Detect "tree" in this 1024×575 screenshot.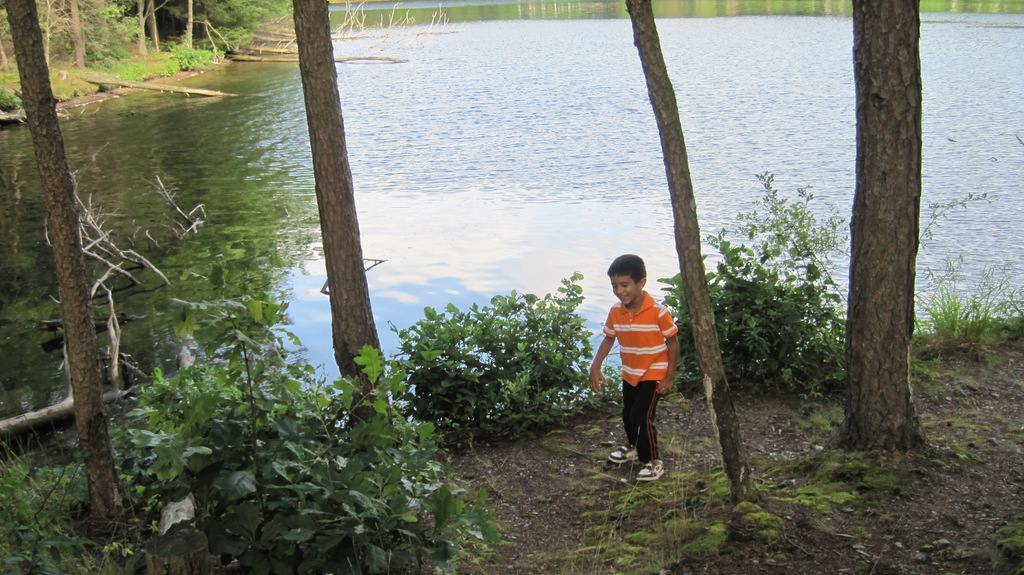
Detection: pyautogui.locateOnScreen(77, 10, 982, 498).
